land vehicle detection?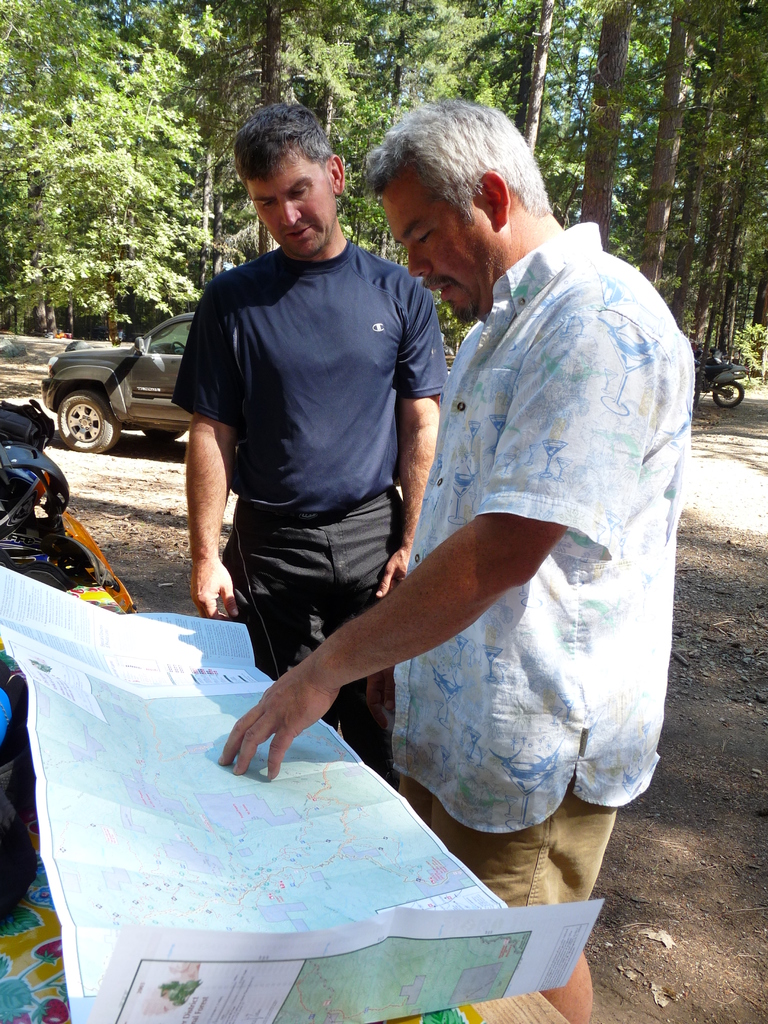
<bbox>22, 301, 193, 445</bbox>
